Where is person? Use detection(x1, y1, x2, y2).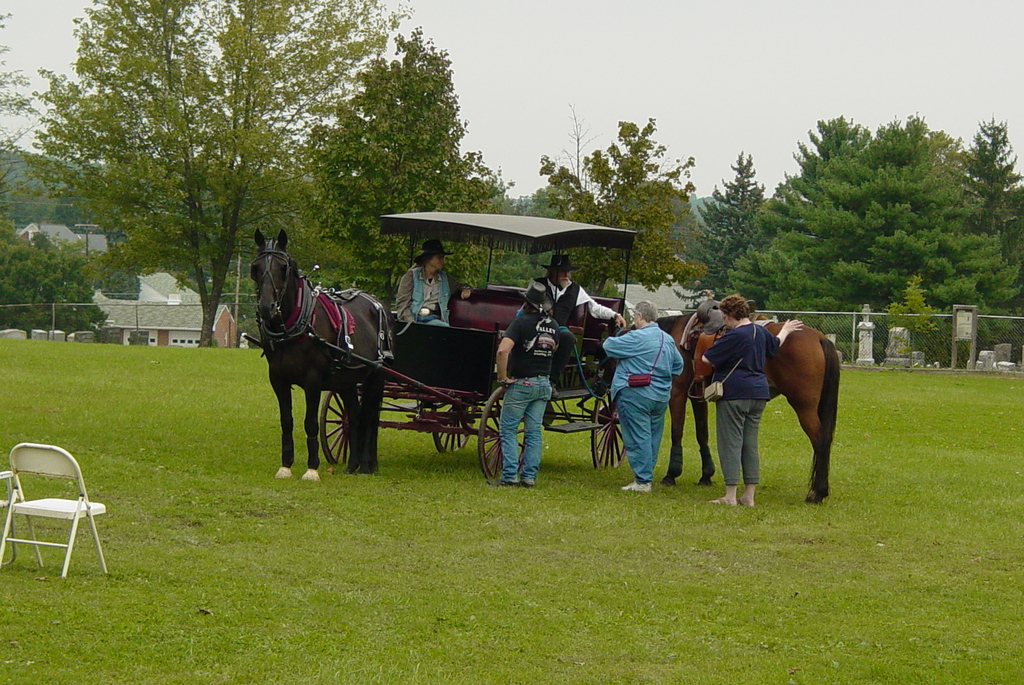
detection(397, 240, 469, 326).
